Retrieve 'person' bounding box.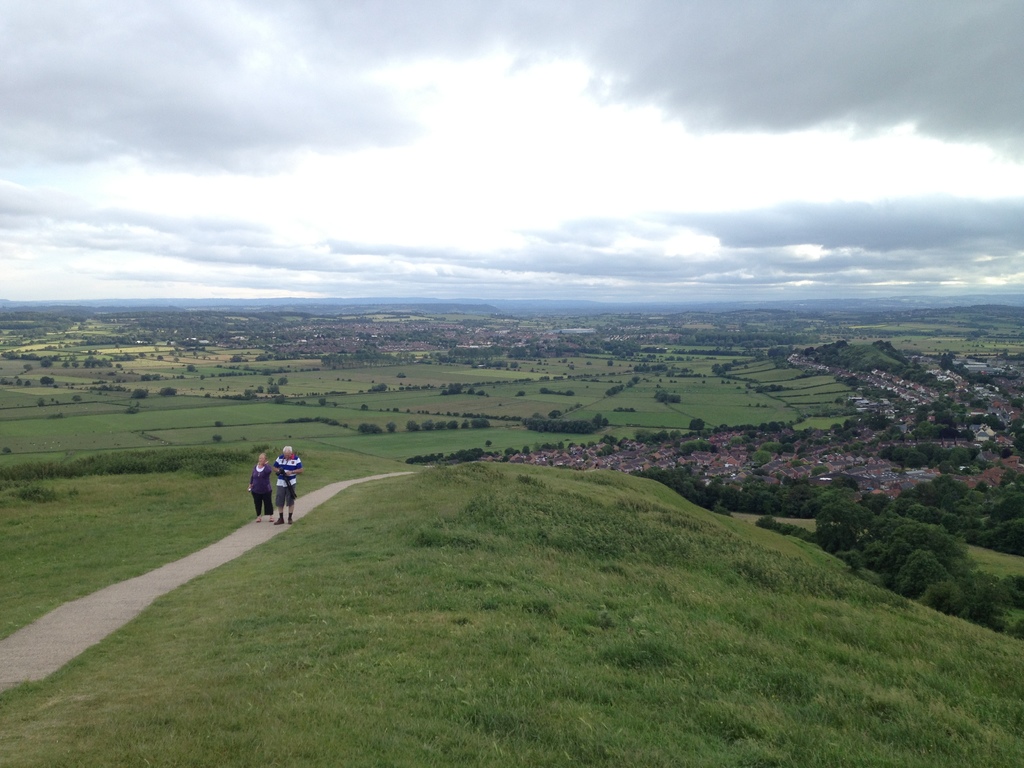
Bounding box: select_region(246, 450, 274, 522).
